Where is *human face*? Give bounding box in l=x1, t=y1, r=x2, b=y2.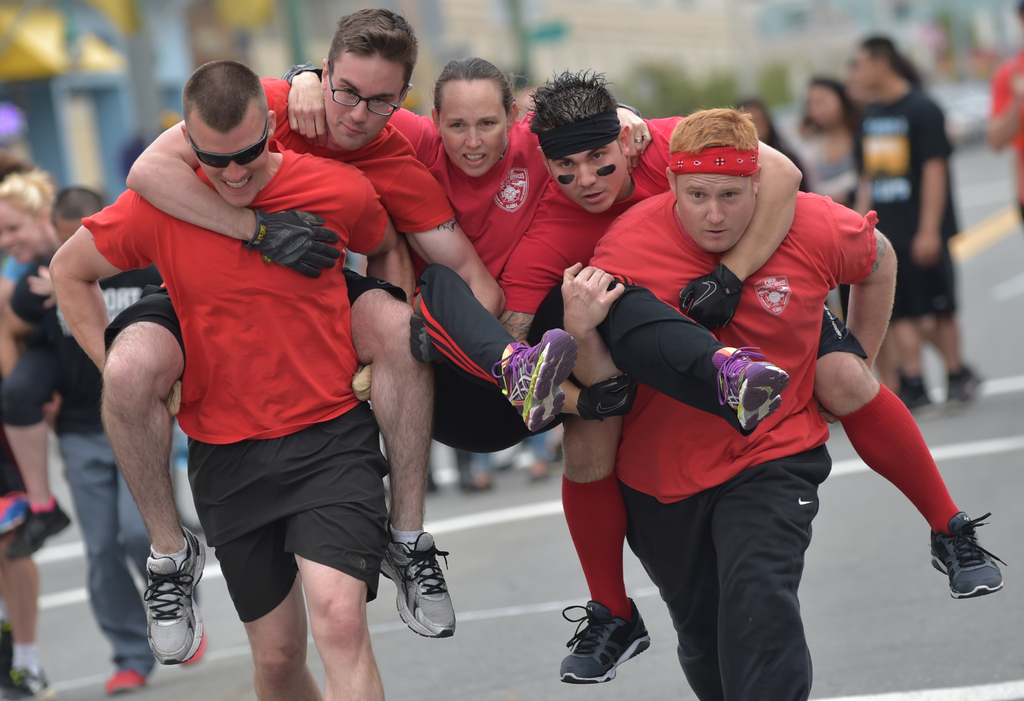
l=188, t=106, r=267, b=208.
